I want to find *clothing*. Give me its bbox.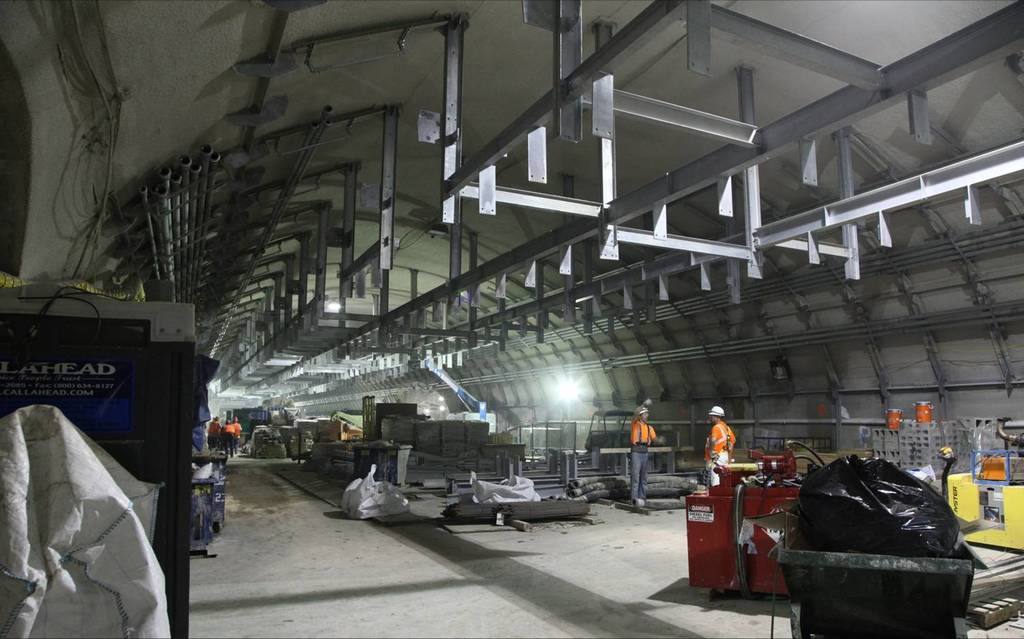
box=[223, 425, 233, 459].
